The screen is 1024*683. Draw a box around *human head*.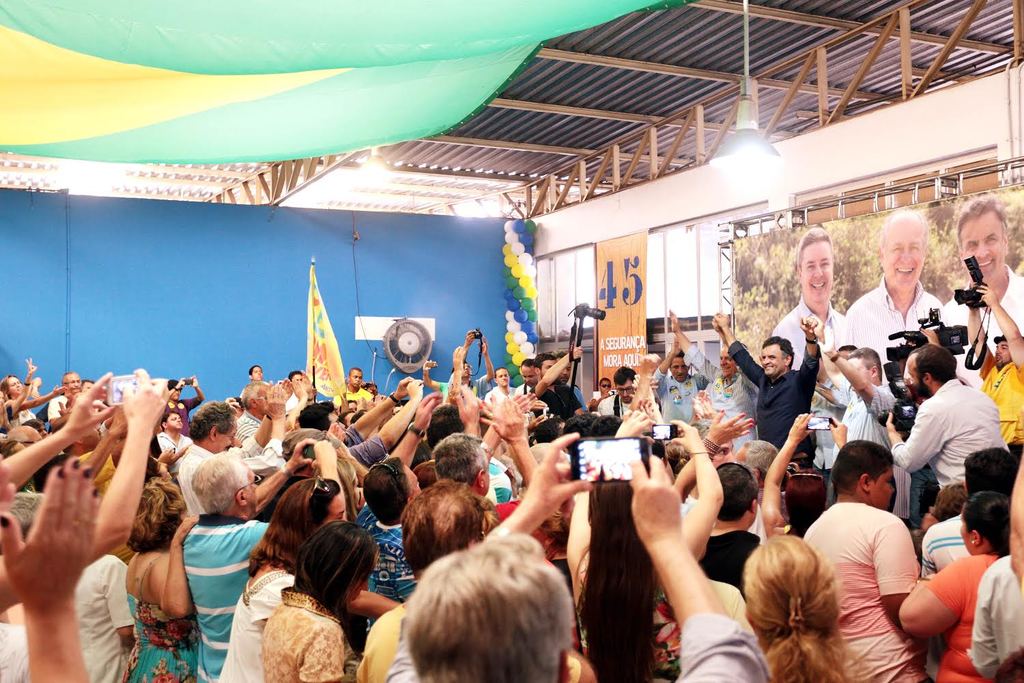
BBox(392, 548, 589, 669).
